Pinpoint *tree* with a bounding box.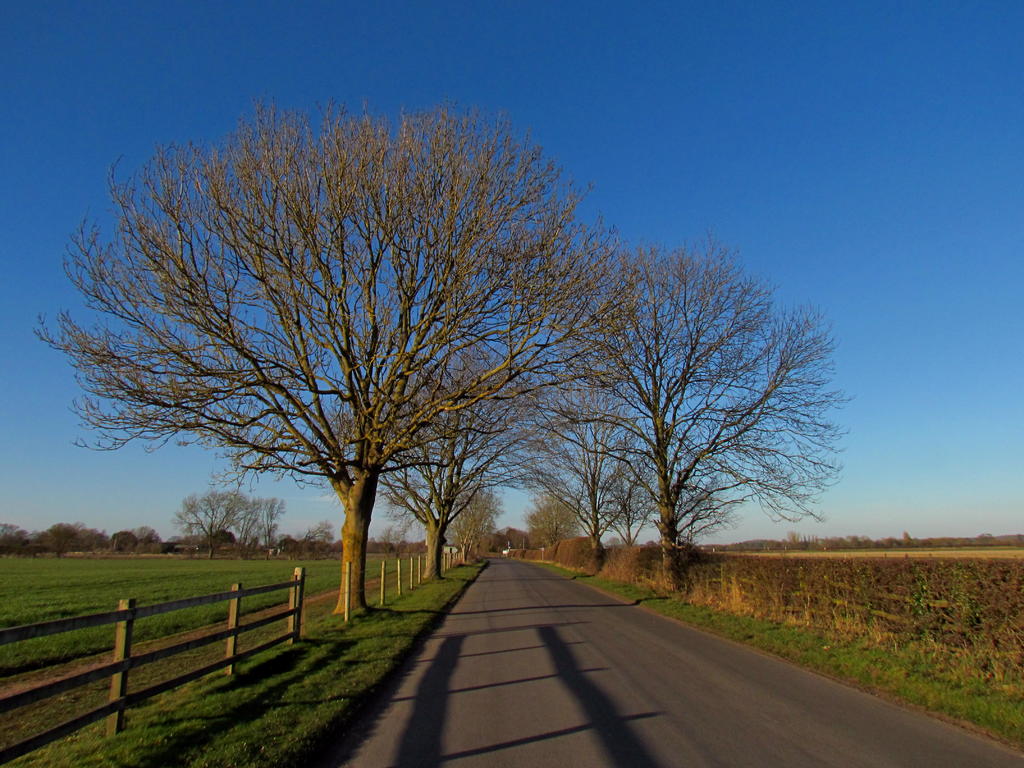
[81,85,622,634].
